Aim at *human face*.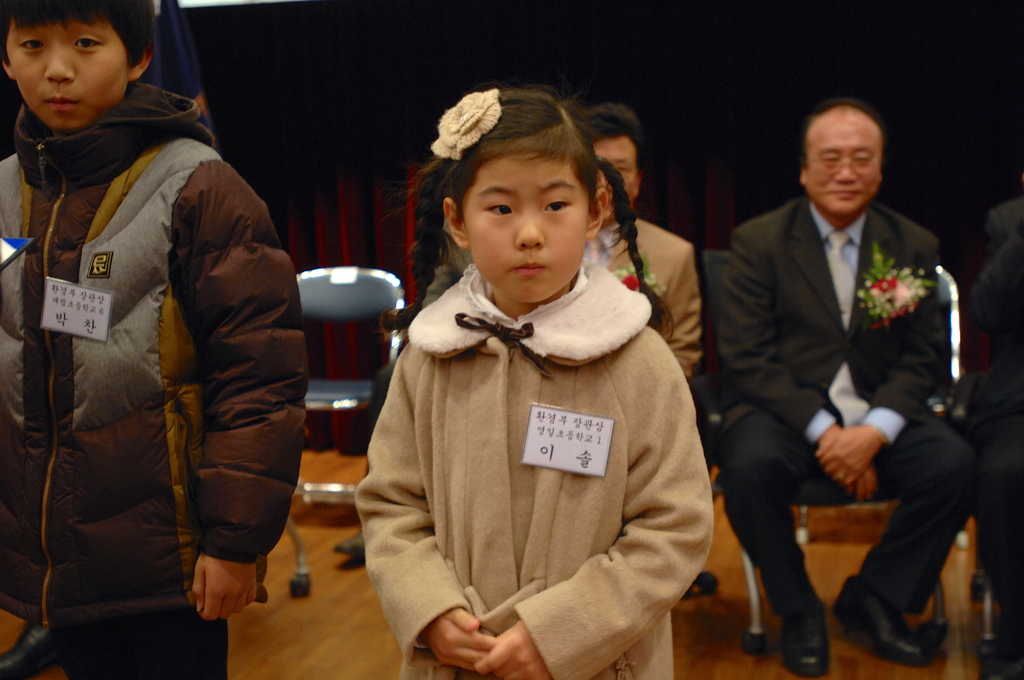
Aimed at (463,142,588,296).
